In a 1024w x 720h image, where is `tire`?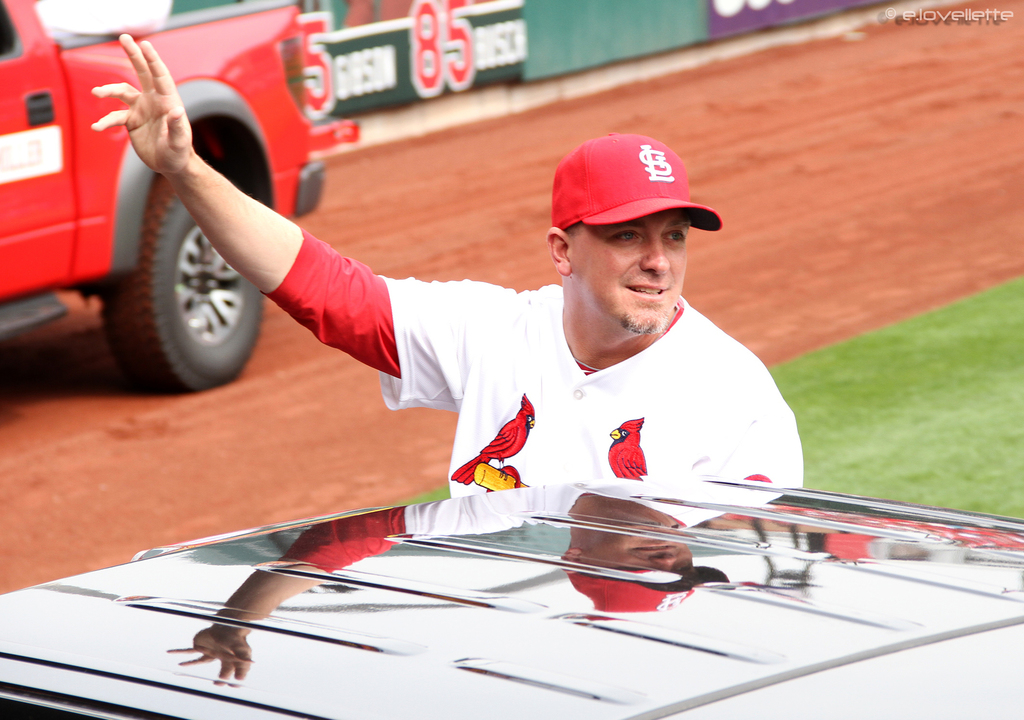
[left=20, top=67, right=285, bottom=399].
